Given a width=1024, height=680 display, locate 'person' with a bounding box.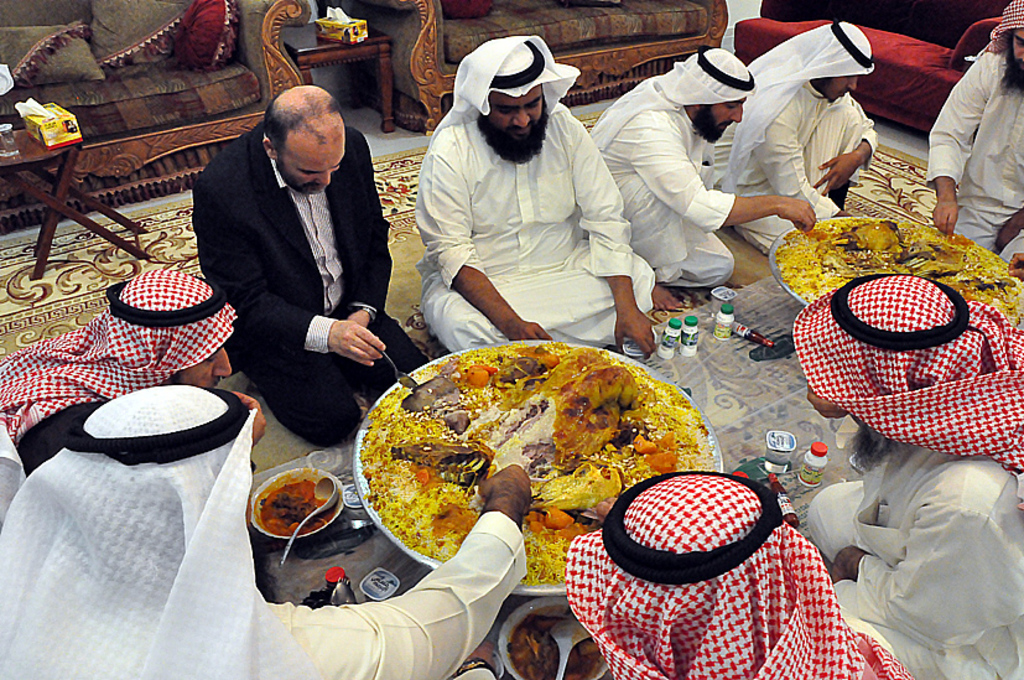
Located: [728,22,875,240].
